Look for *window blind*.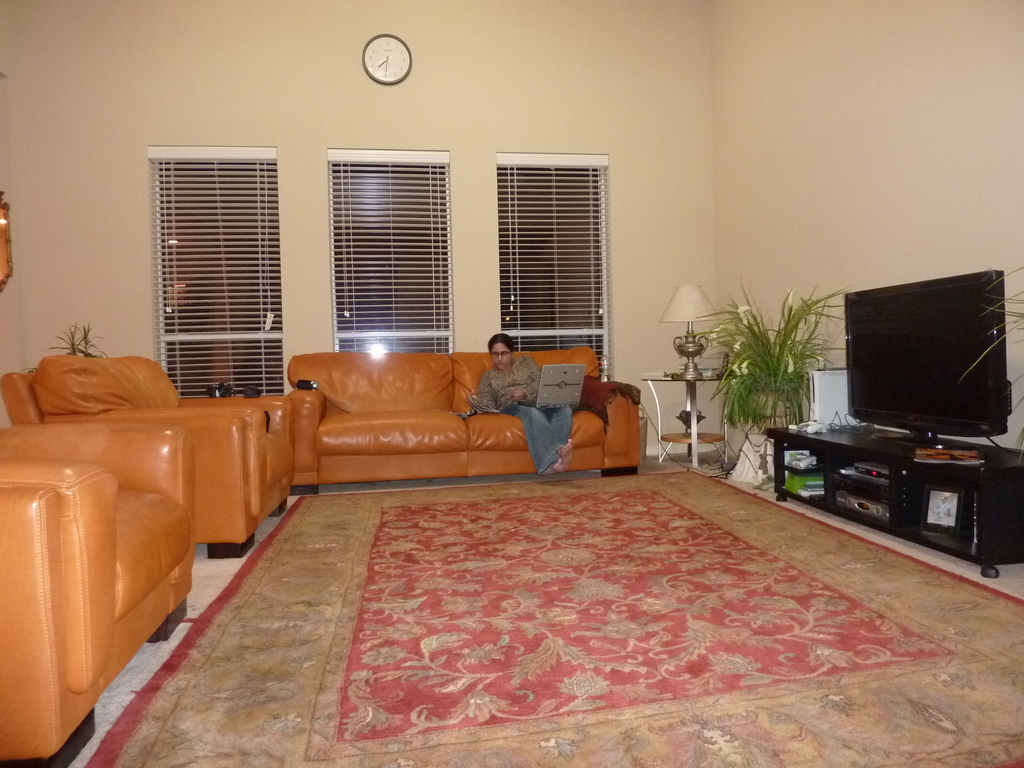
Found: [left=325, top=147, right=454, bottom=352].
